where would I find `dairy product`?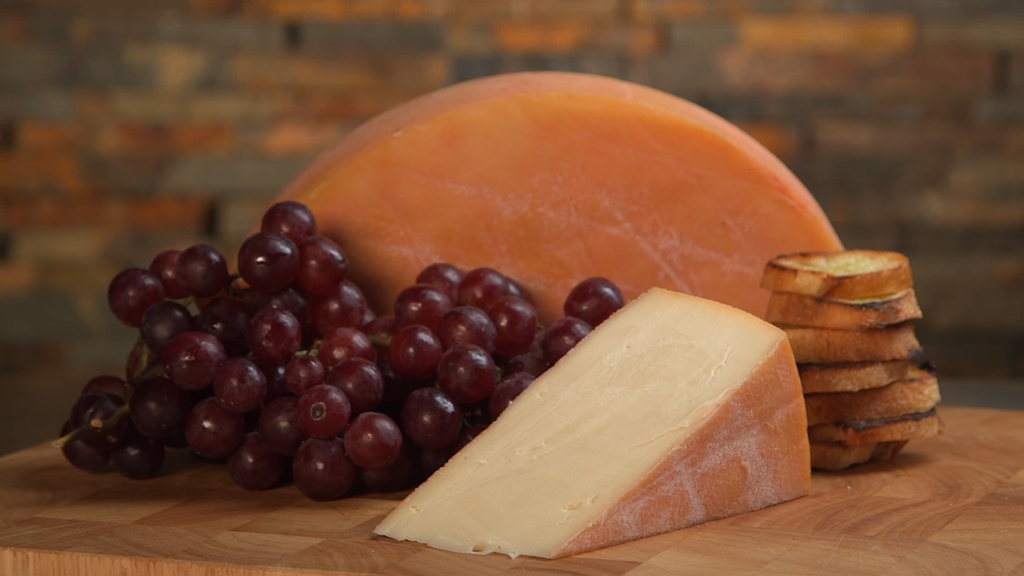
At bbox(421, 293, 788, 553).
